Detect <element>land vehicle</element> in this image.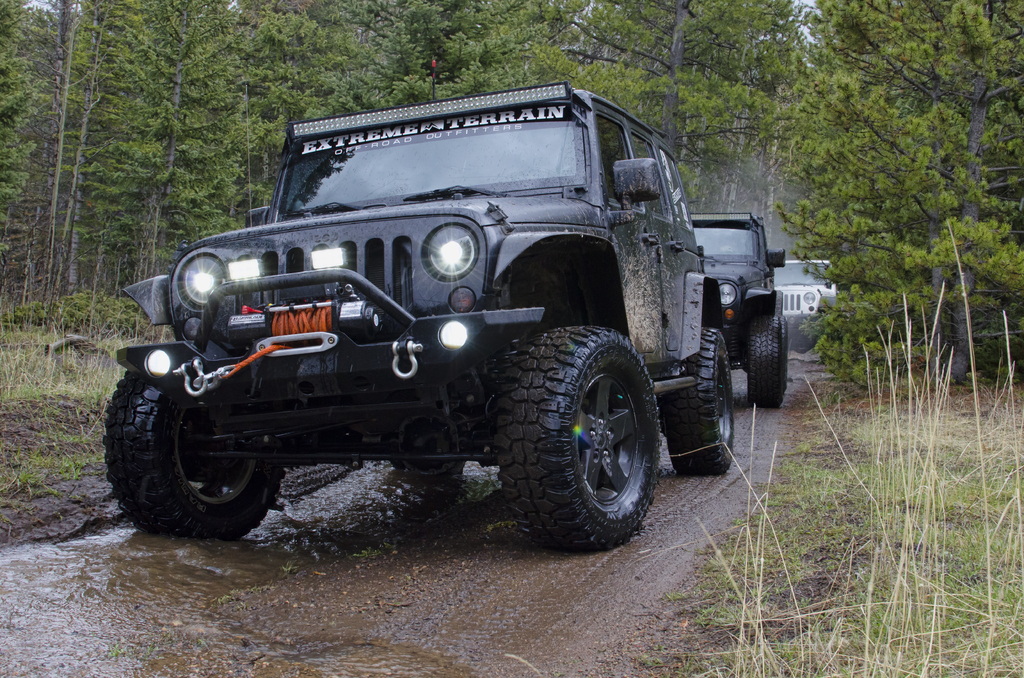
Detection: select_region(88, 92, 819, 566).
